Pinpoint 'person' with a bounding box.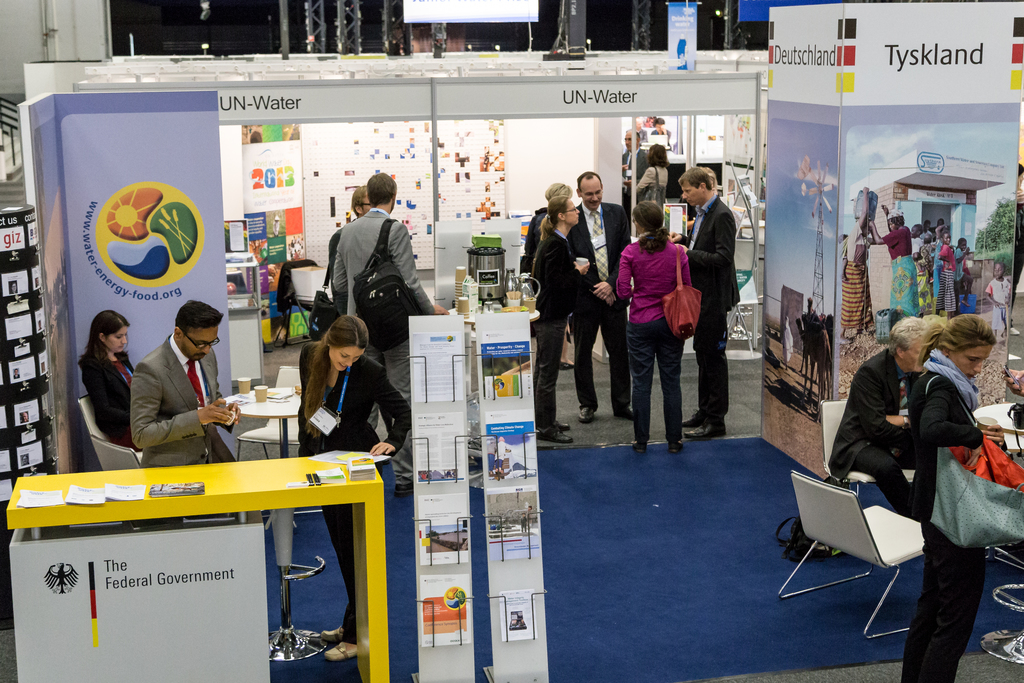
[634, 142, 666, 205].
